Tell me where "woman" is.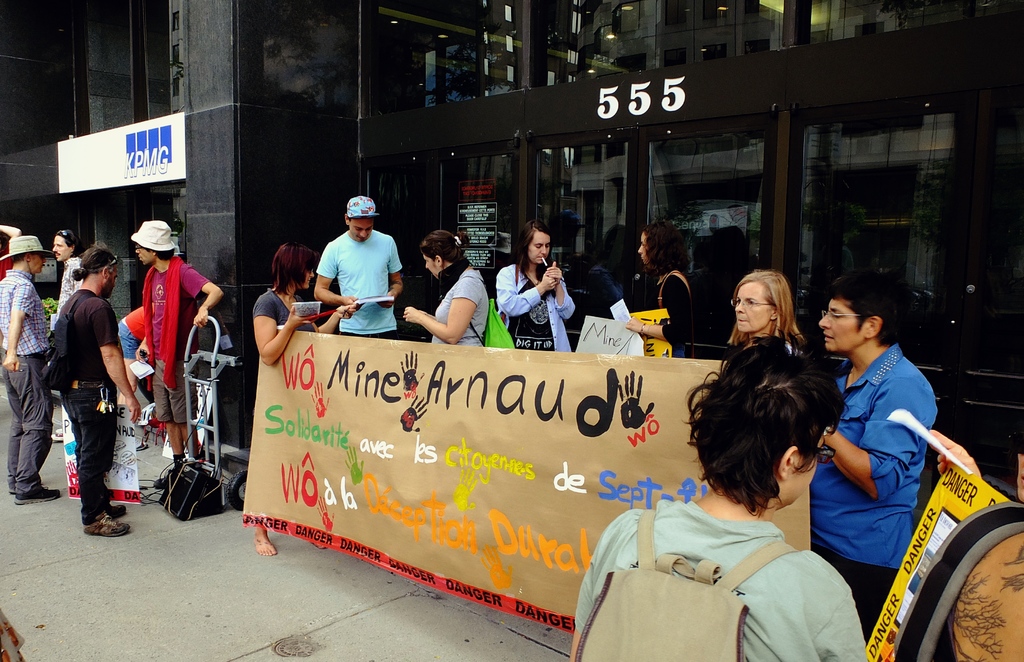
"woman" is at (x1=397, y1=228, x2=493, y2=356).
